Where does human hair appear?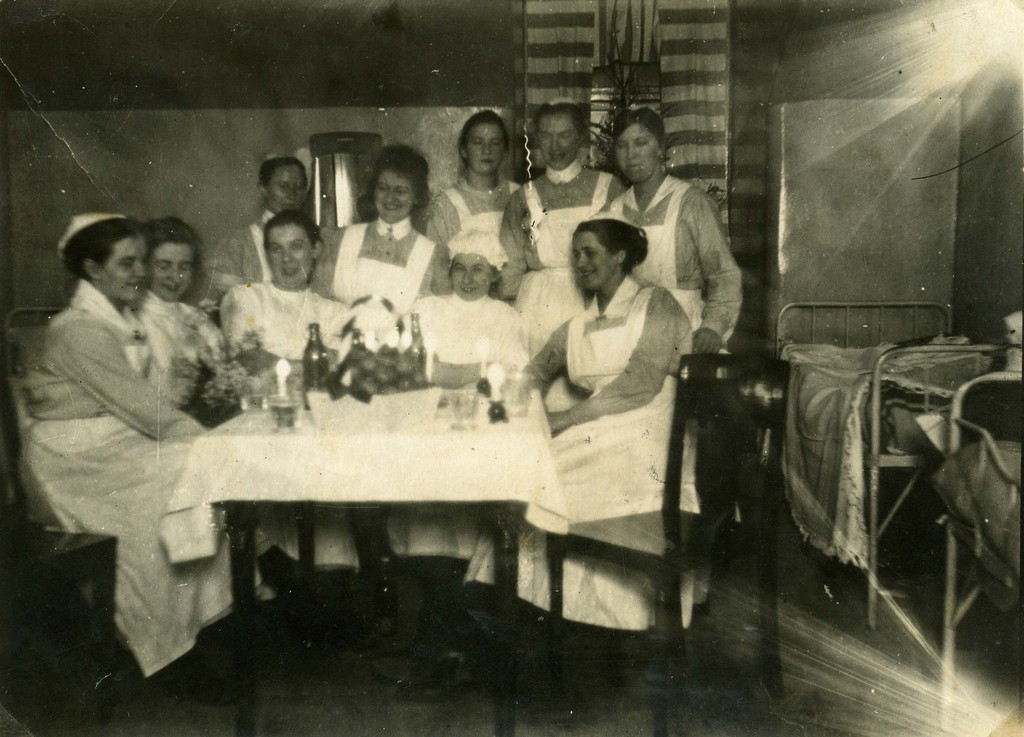
Appears at rect(354, 144, 426, 227).
